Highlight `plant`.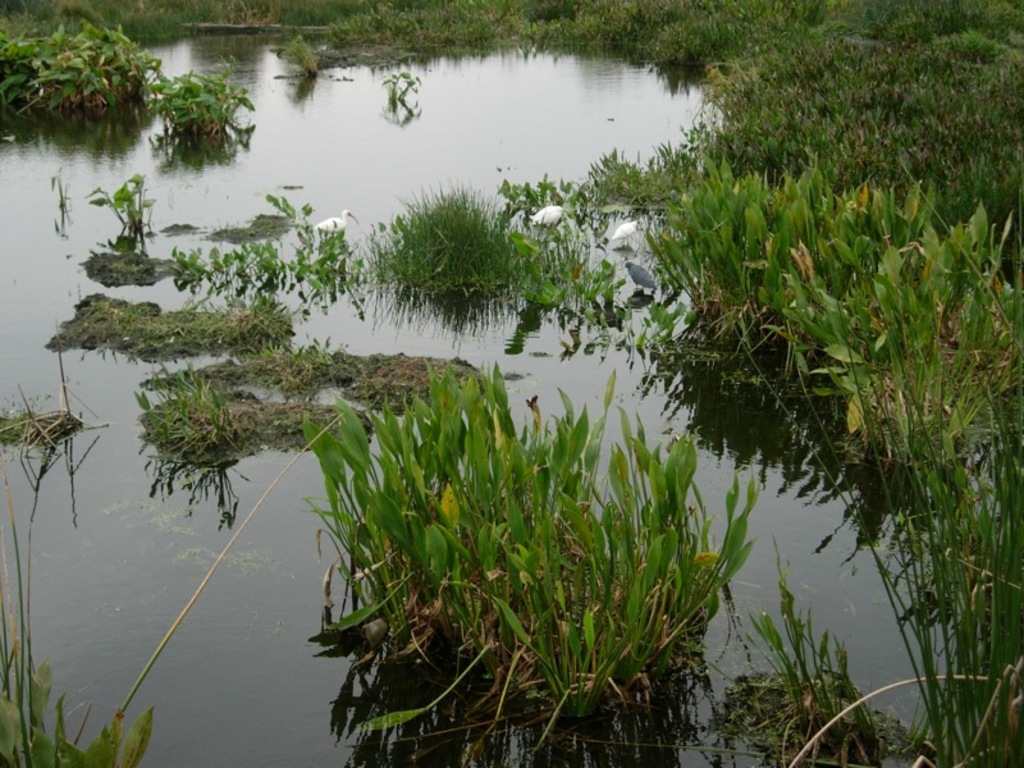
Highlighted region: 95/168/191/275.
